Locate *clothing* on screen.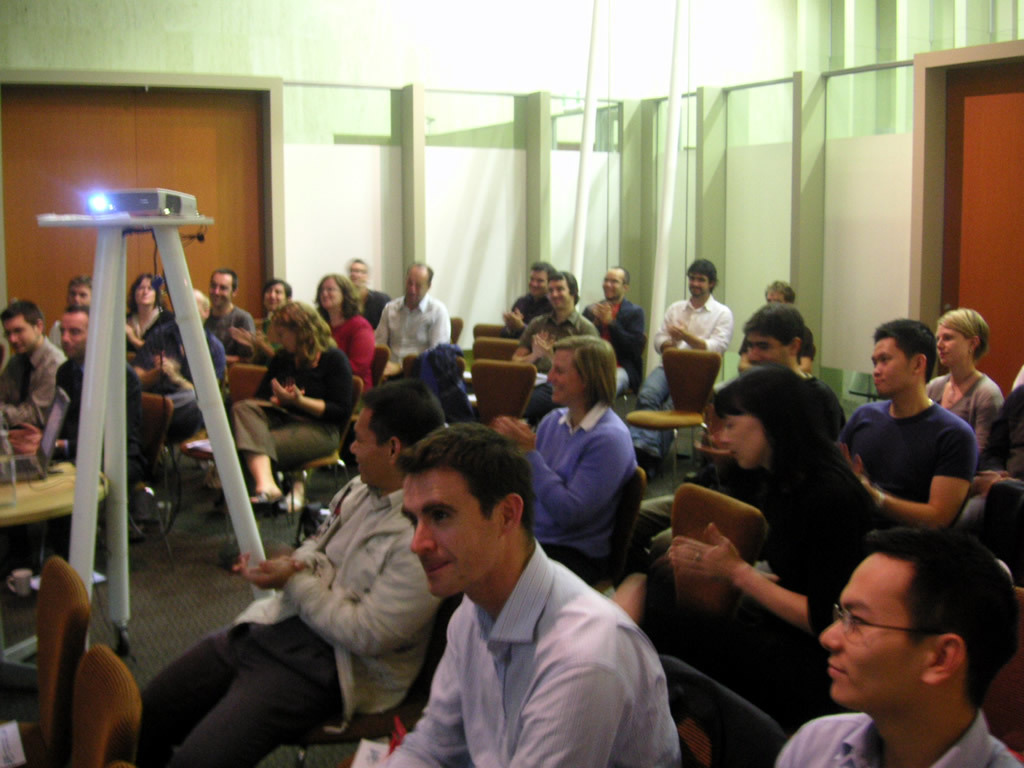
On screen at region(776, 707, 1023, 767).
